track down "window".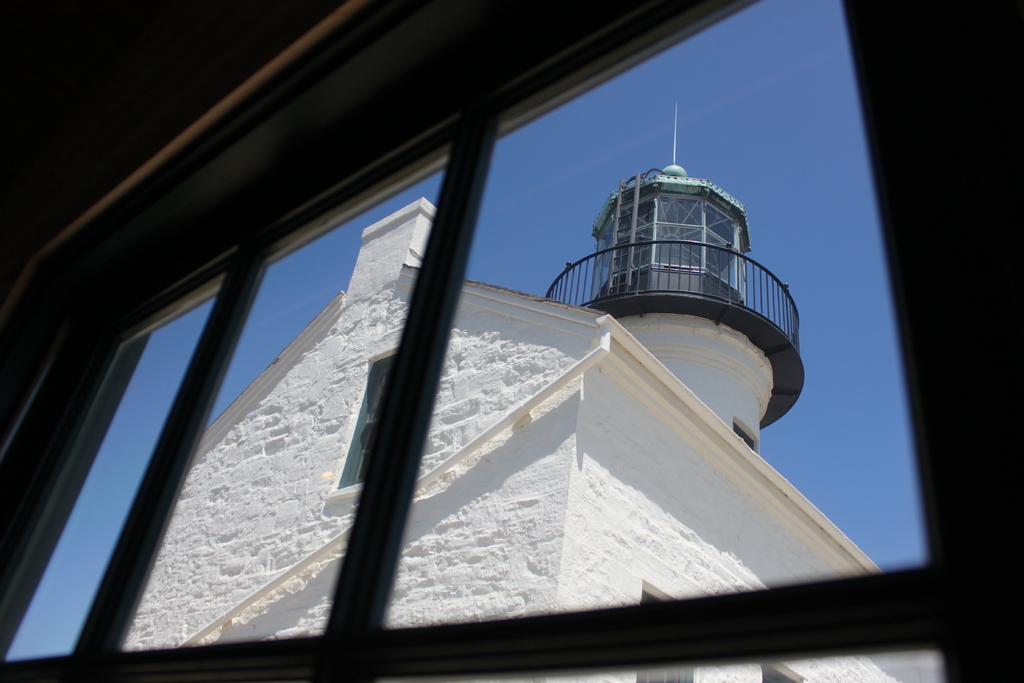
Tracked to x1=760, y1=670, x2=797, y2=682.
